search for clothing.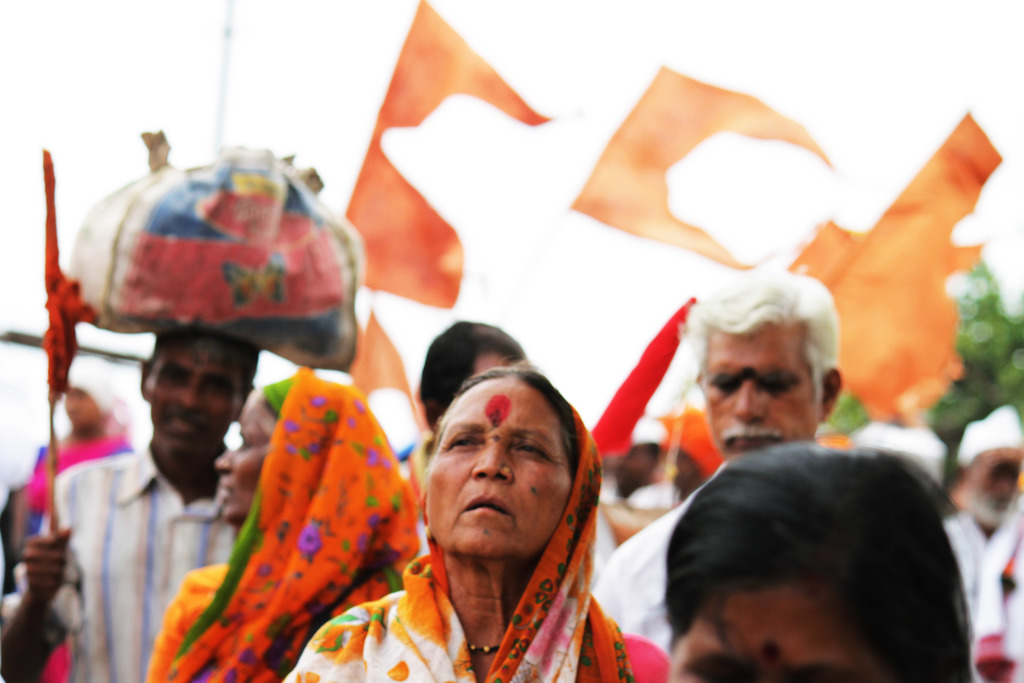
Found at bbox(959, 517, 1023, 682).
